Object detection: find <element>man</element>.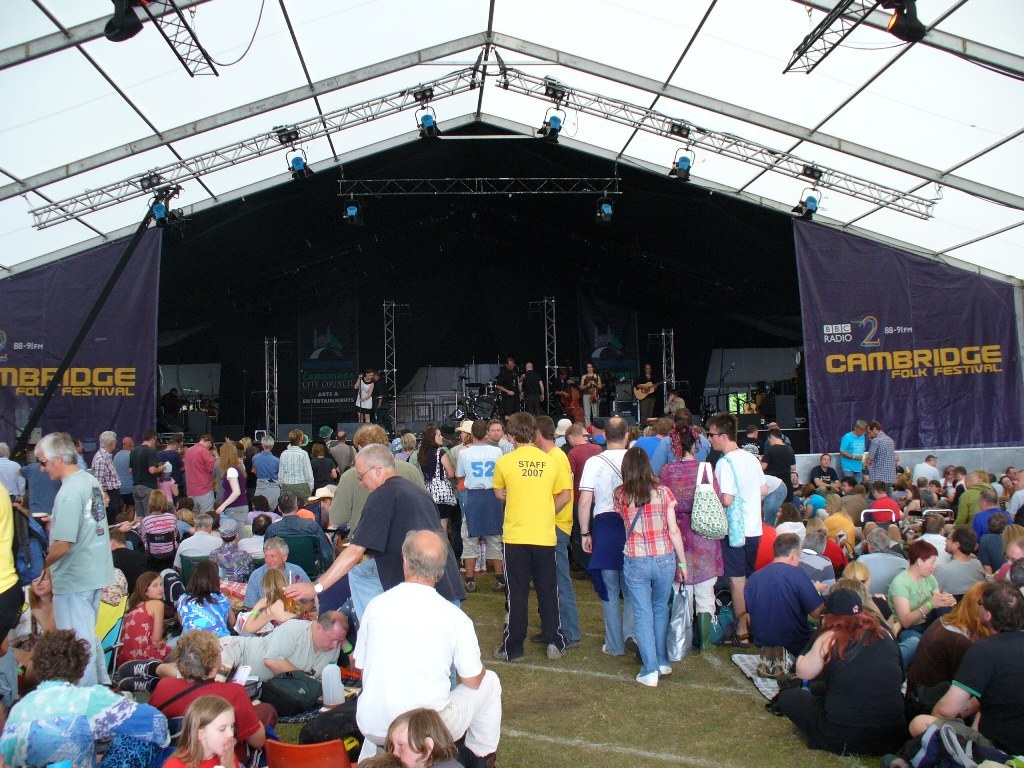
{"x1": 494, "y1": 409, "x2": 564, "y2": 664}.
